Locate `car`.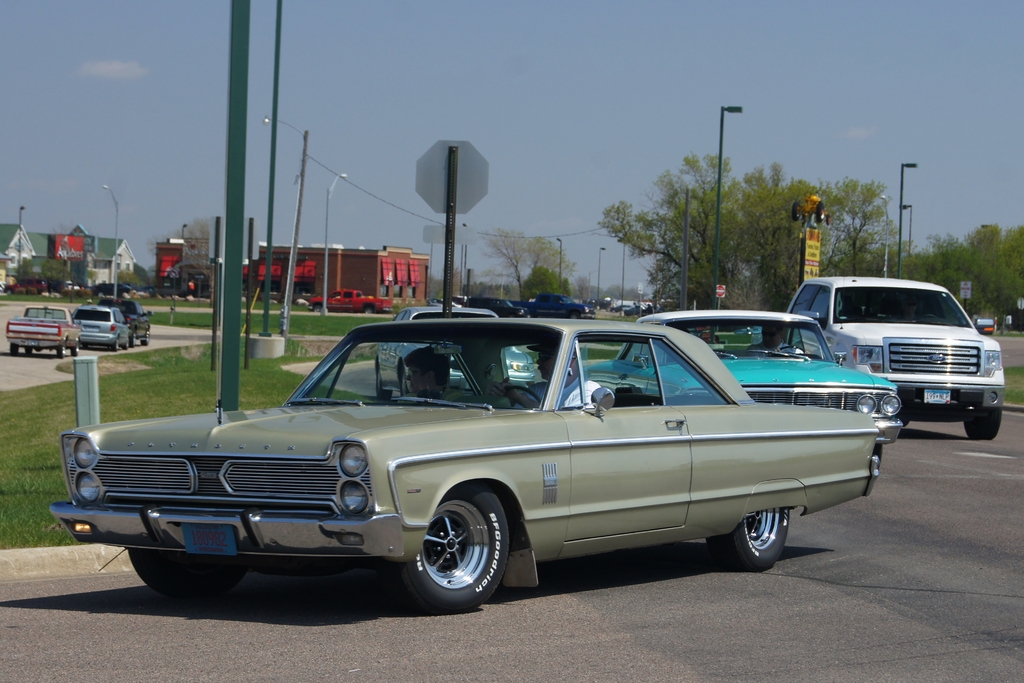
Bounding box: crop(88, 293, 156, 345).
